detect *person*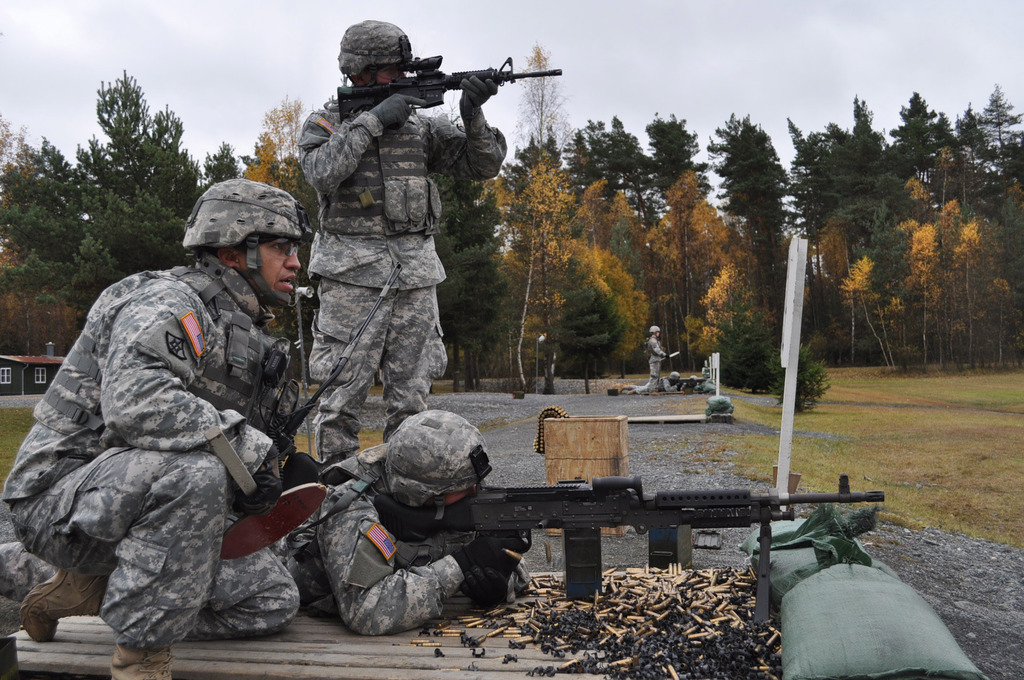
l=0, t=179, r=300, b=679
